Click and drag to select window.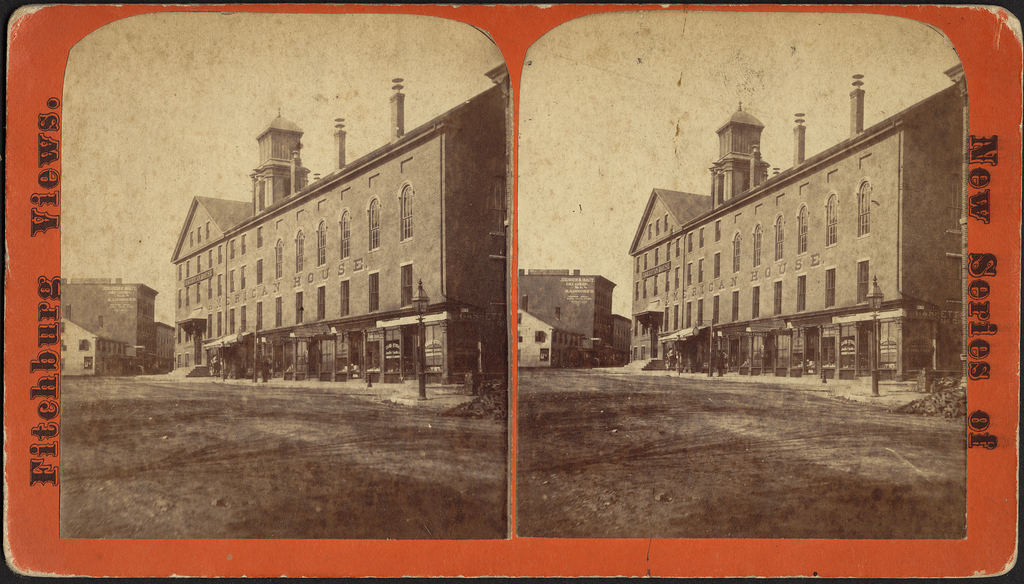
Selection: (687, 302, 691, 327).
